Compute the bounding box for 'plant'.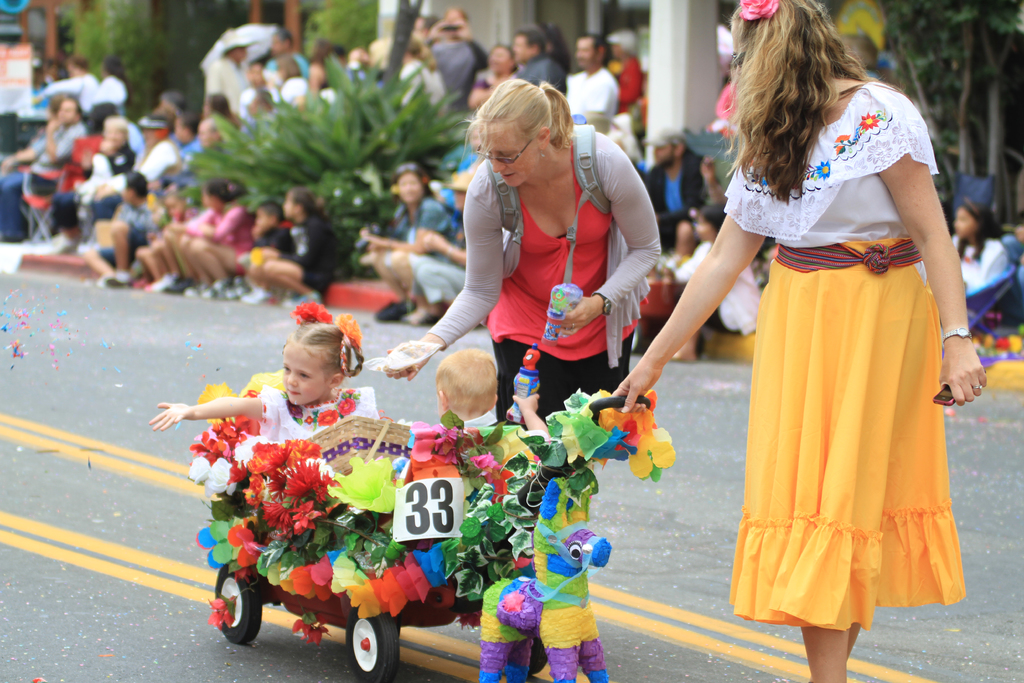
{"x1": 876, "y1": 0, "x2": 1023, "y2": 226}.
